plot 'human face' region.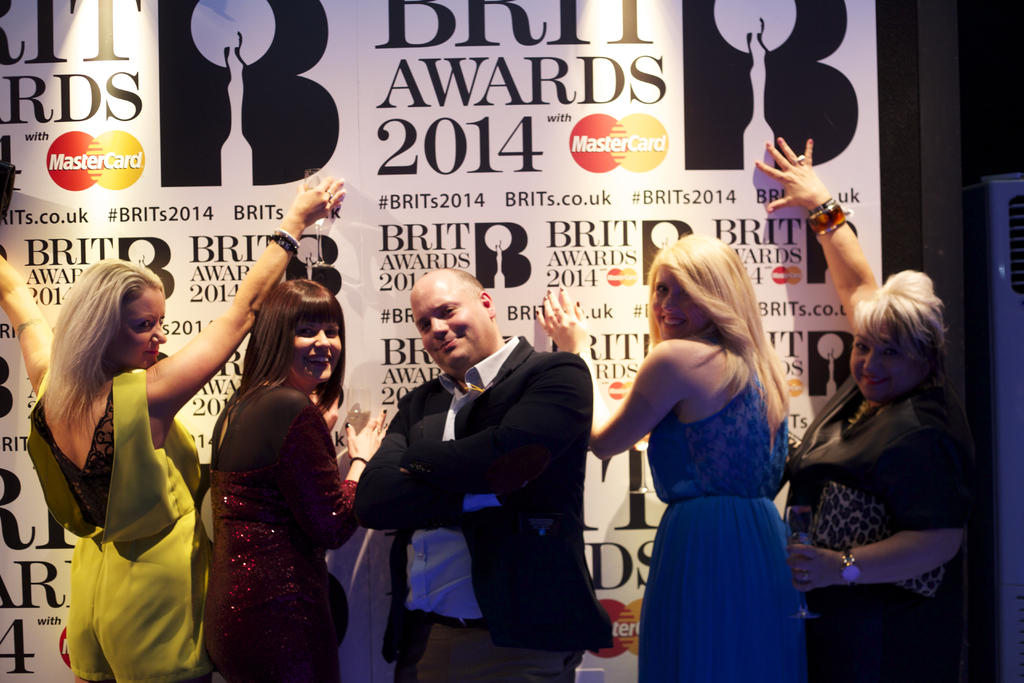
Plotted at [108, 289, 167, 373].
